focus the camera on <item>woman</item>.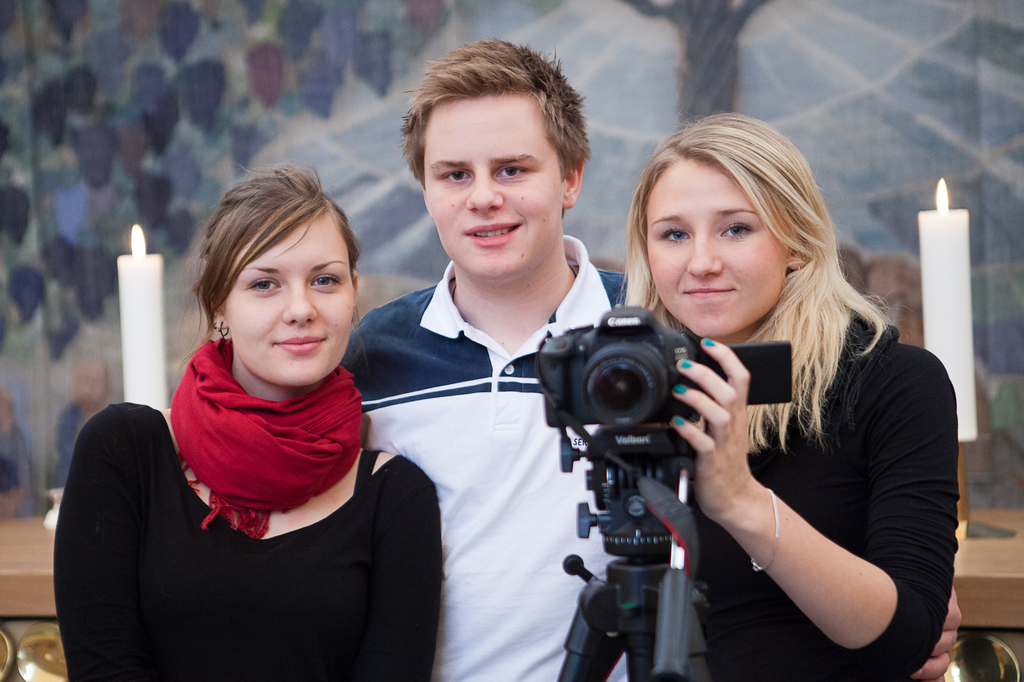
Focus region: region(80, 155, 448, 681).
